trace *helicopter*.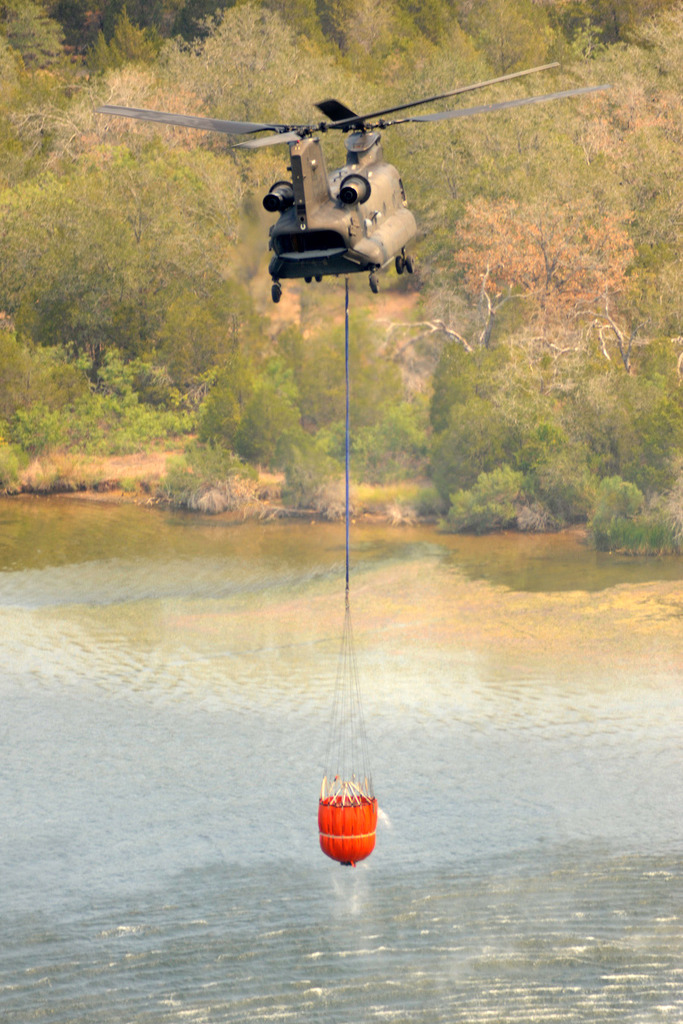
Traced to [79,58,609,307].
